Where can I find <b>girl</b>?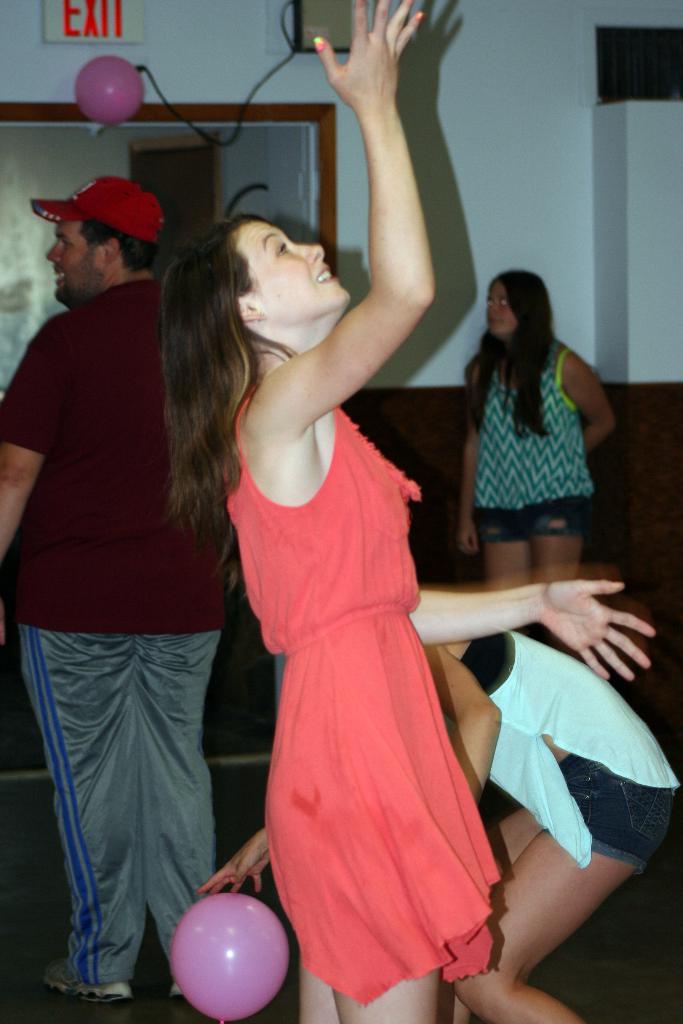
You can find it at [155, 0, 659, 1023].
